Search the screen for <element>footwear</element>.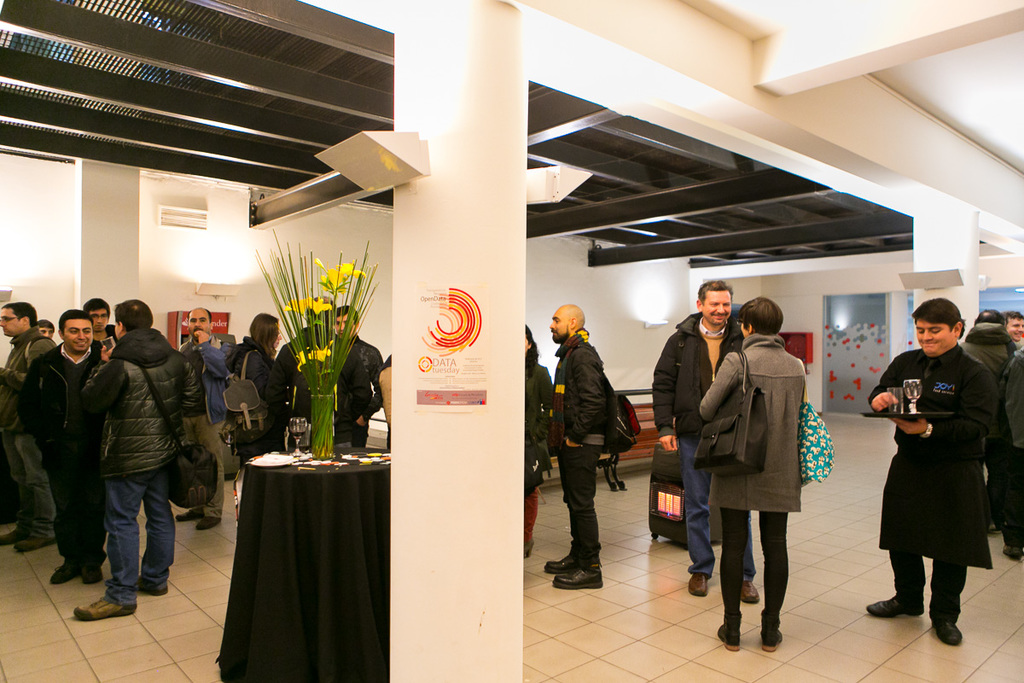
Found at 736/585/761/604.
